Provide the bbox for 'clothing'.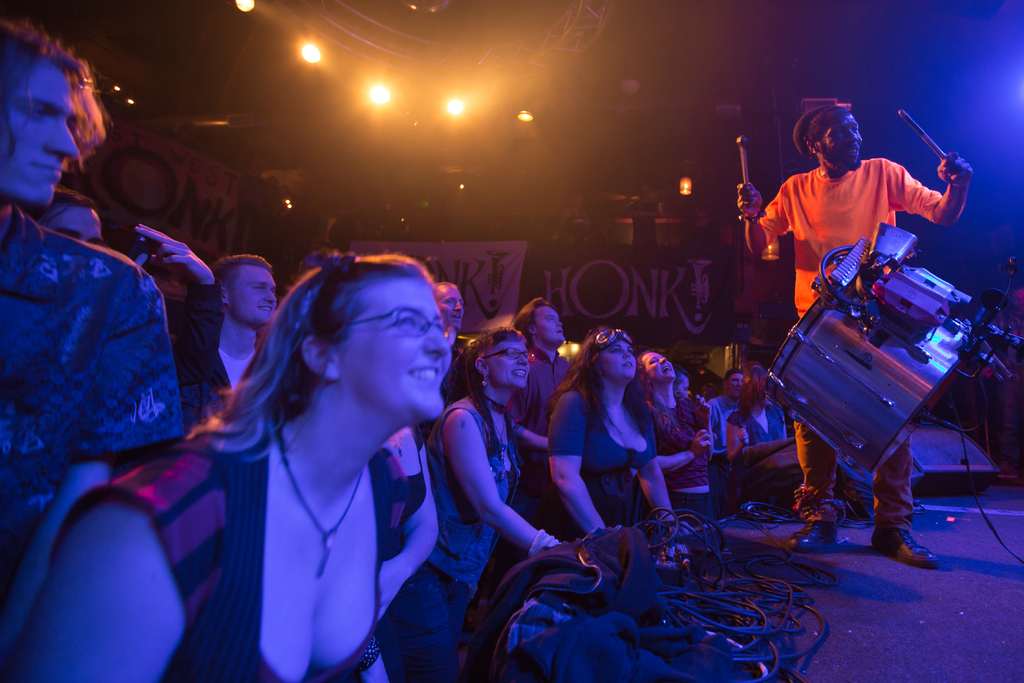
[x1=637, y1=385, x2=720, y2=525].
